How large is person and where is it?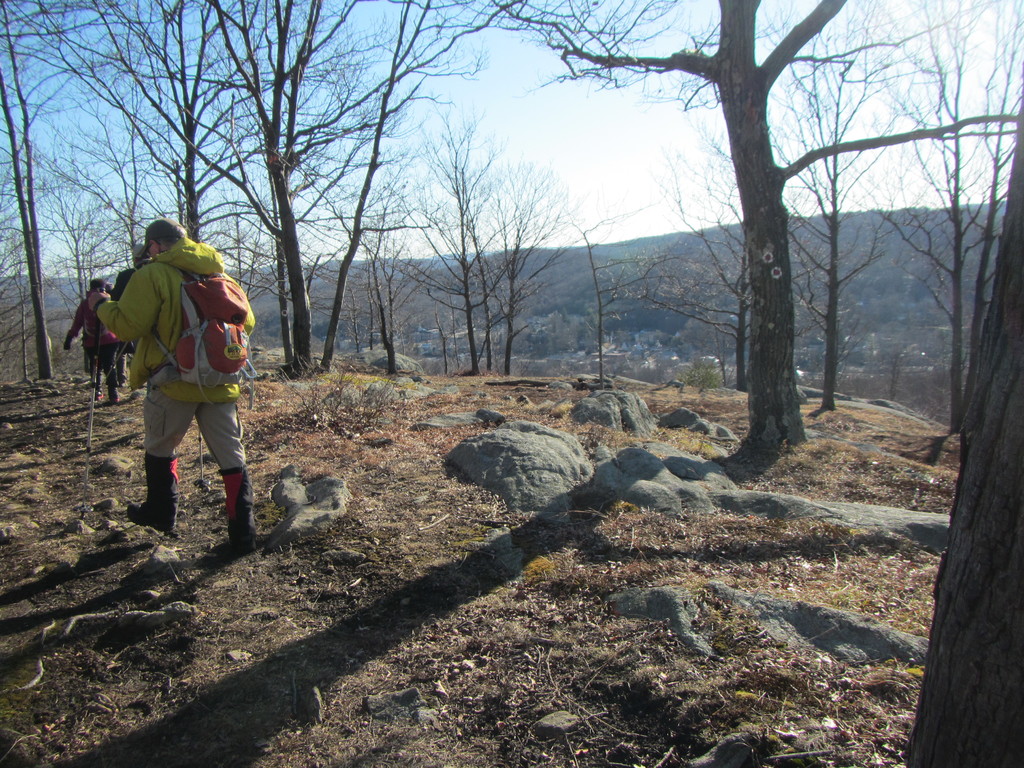
Bounding box: (left=68, top=280, right=124, bottom=404).
